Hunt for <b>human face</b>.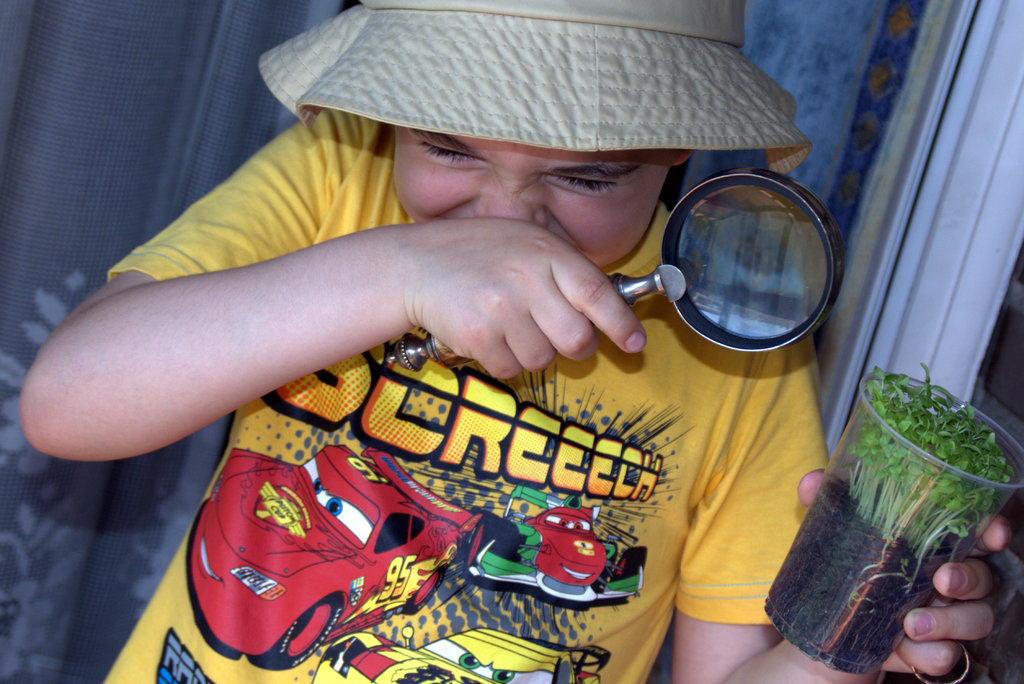
Hunted down at {"left": 389, "top": 129, "right": 689, "bottom": 283}.
